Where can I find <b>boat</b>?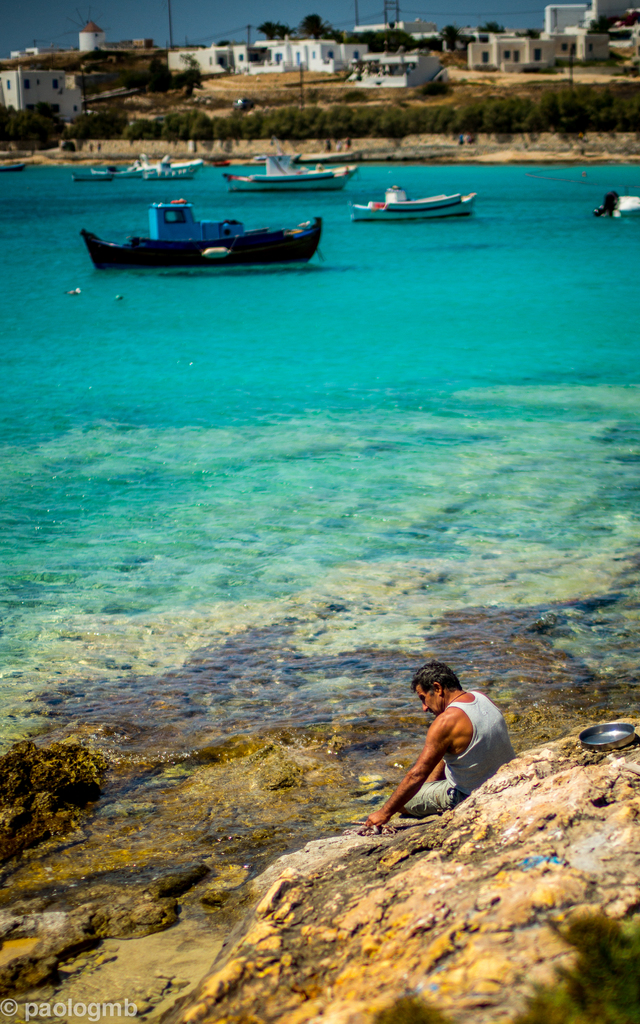
You can find it at <bbox>0, 157, 26, 172</bbox>.
